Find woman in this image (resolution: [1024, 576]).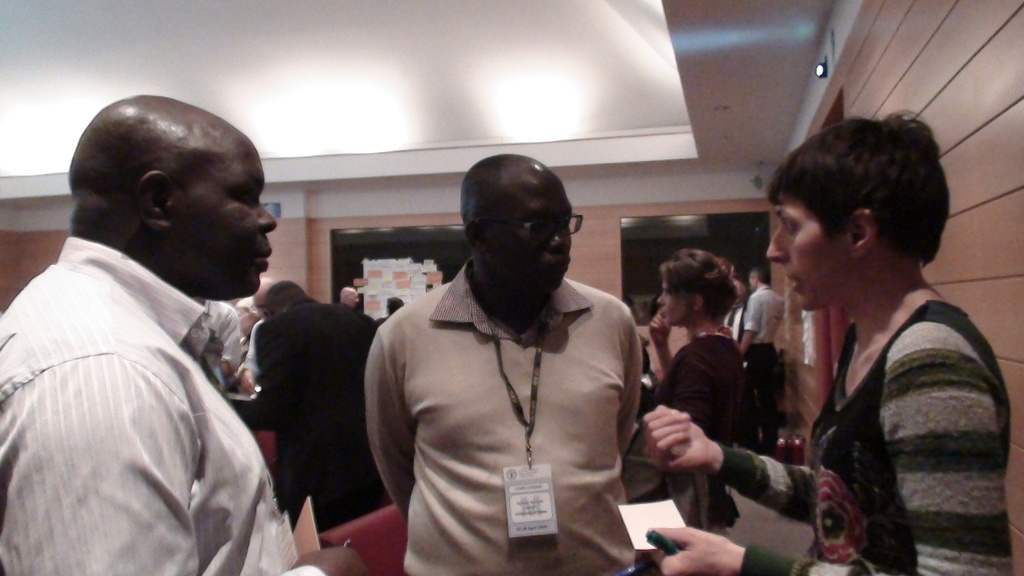
641, 243, 756, 534.
